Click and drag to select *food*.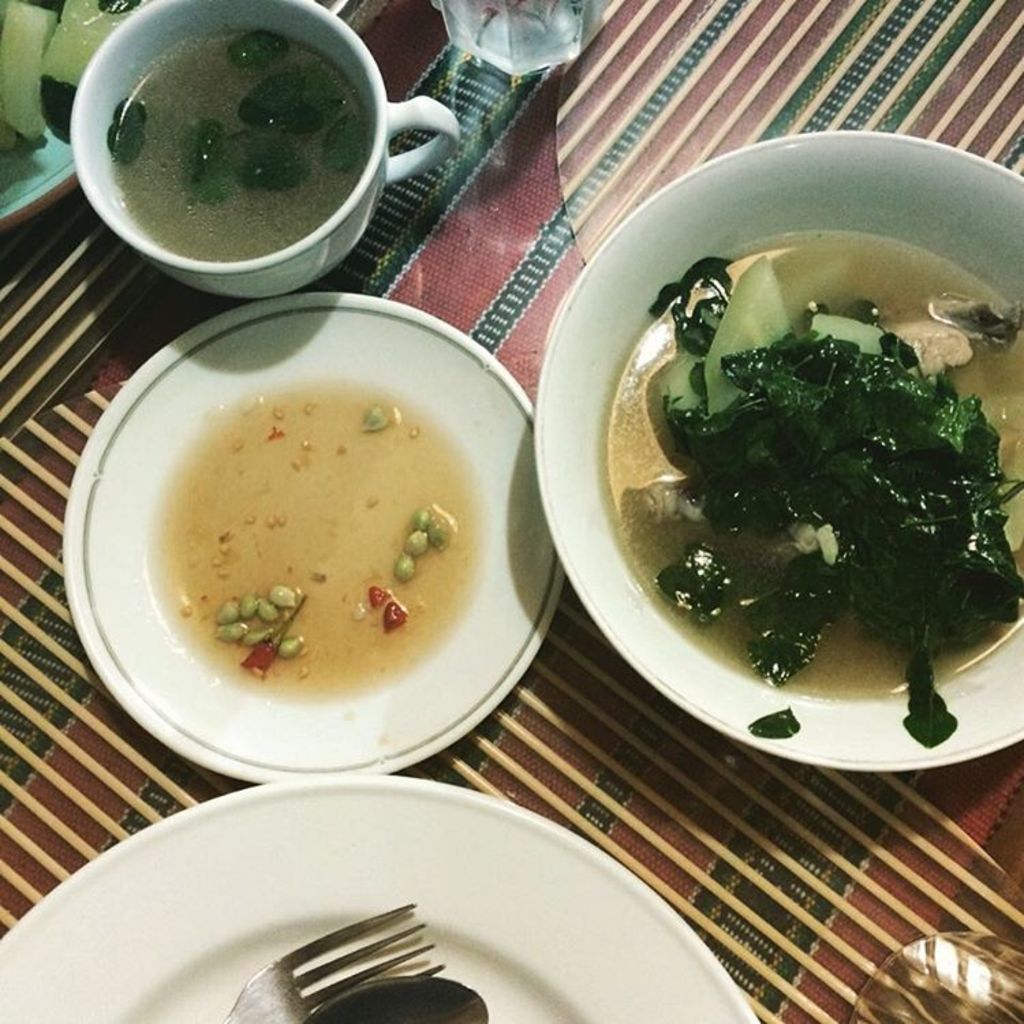
Selection: (x1=609, y1=193, x2=1009, y2=718).
